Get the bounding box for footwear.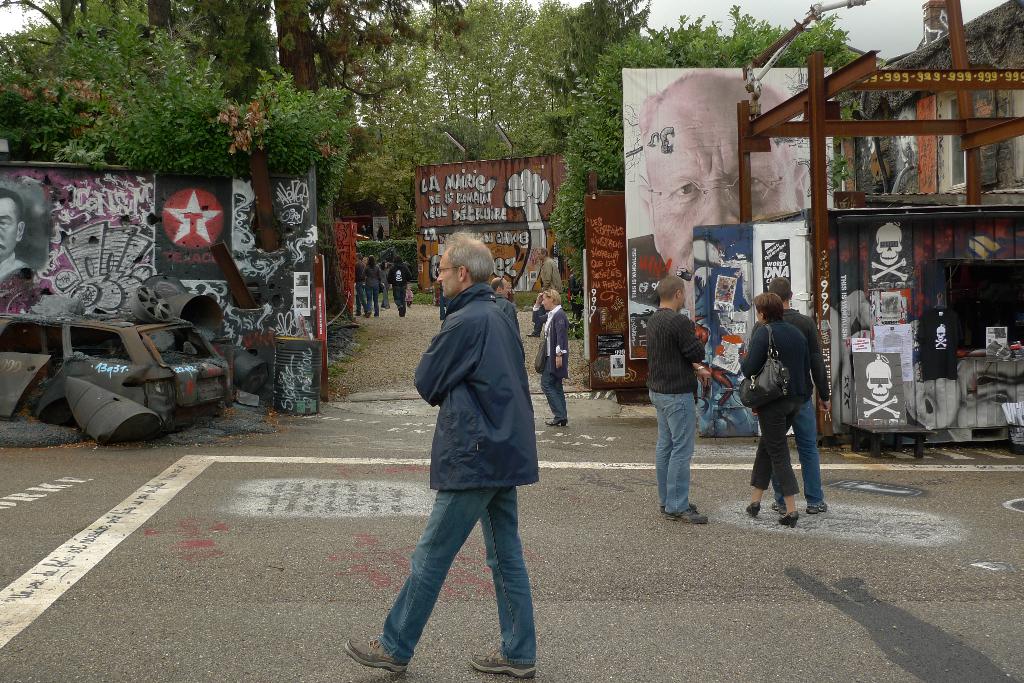
<box>466,647,541,680</box>.
